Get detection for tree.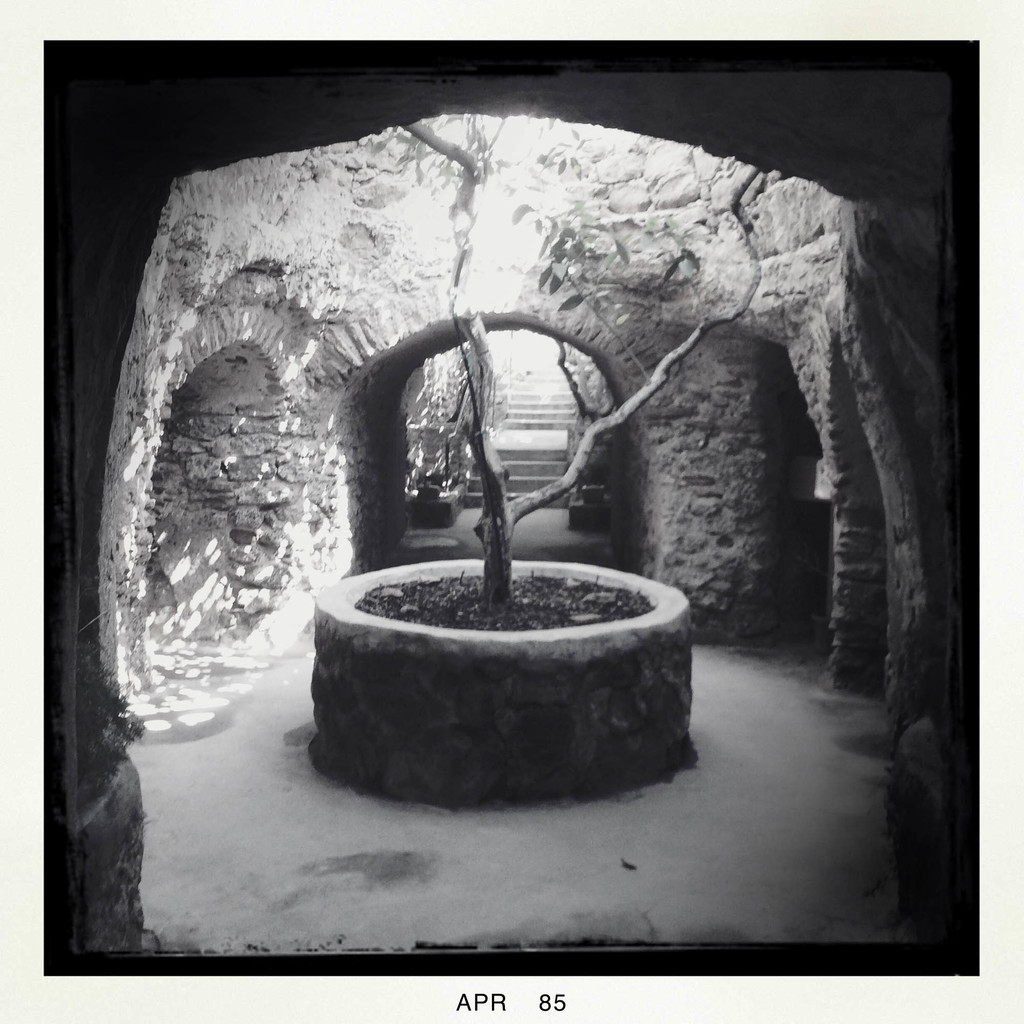
Detection: crop(380, 118, 776, 618).
